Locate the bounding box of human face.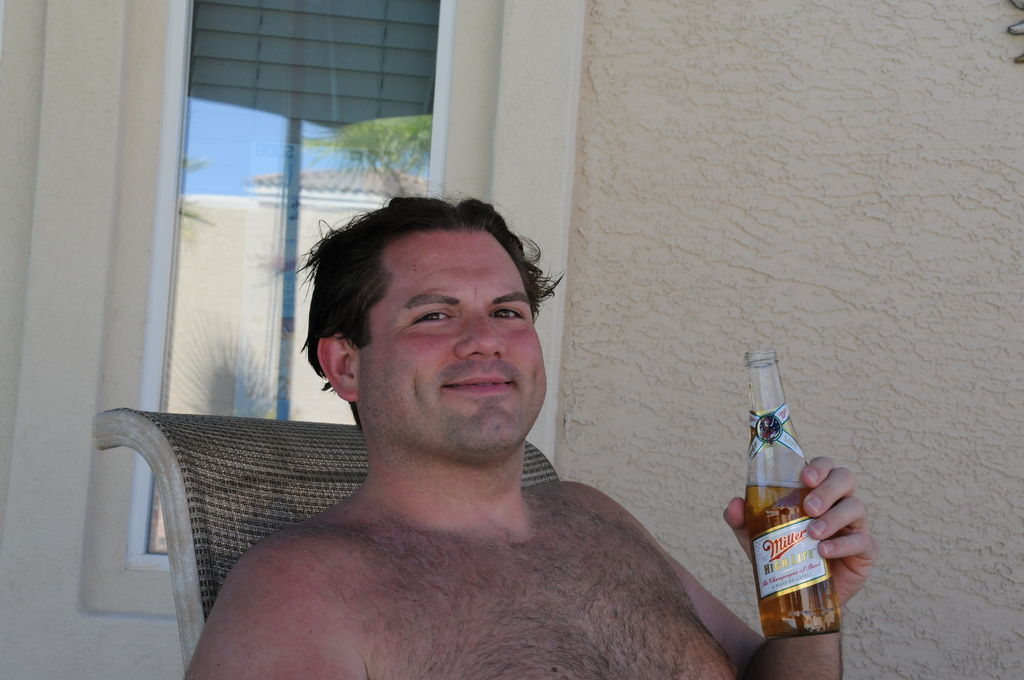
Bounding box: 365,231,550,455.
